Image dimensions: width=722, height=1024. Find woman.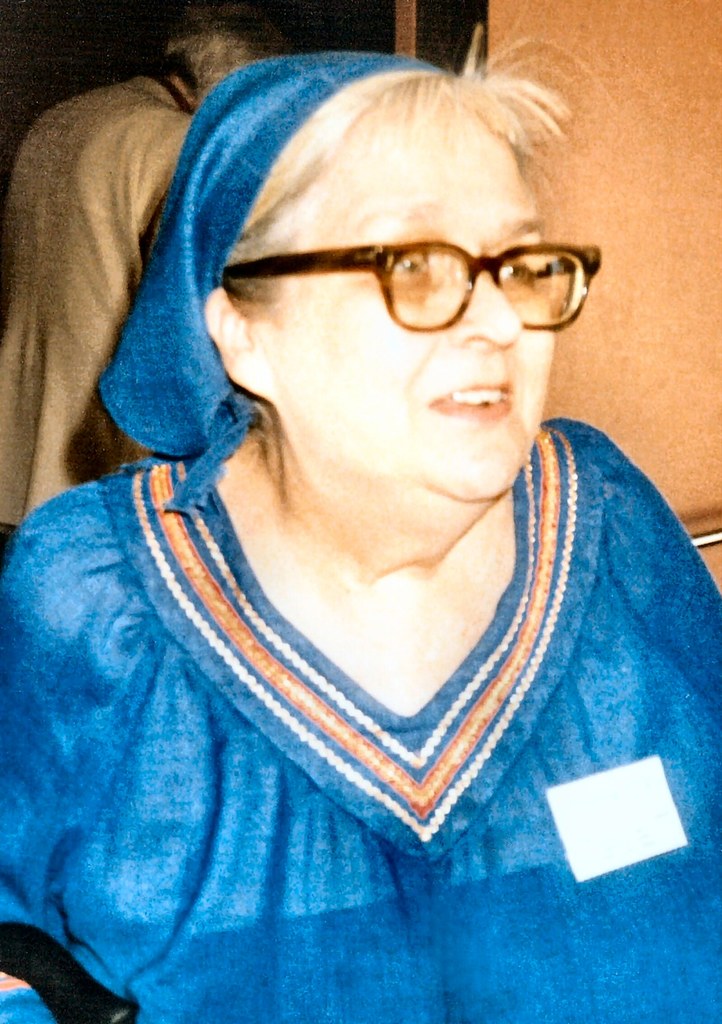
(6,51,718,980).
